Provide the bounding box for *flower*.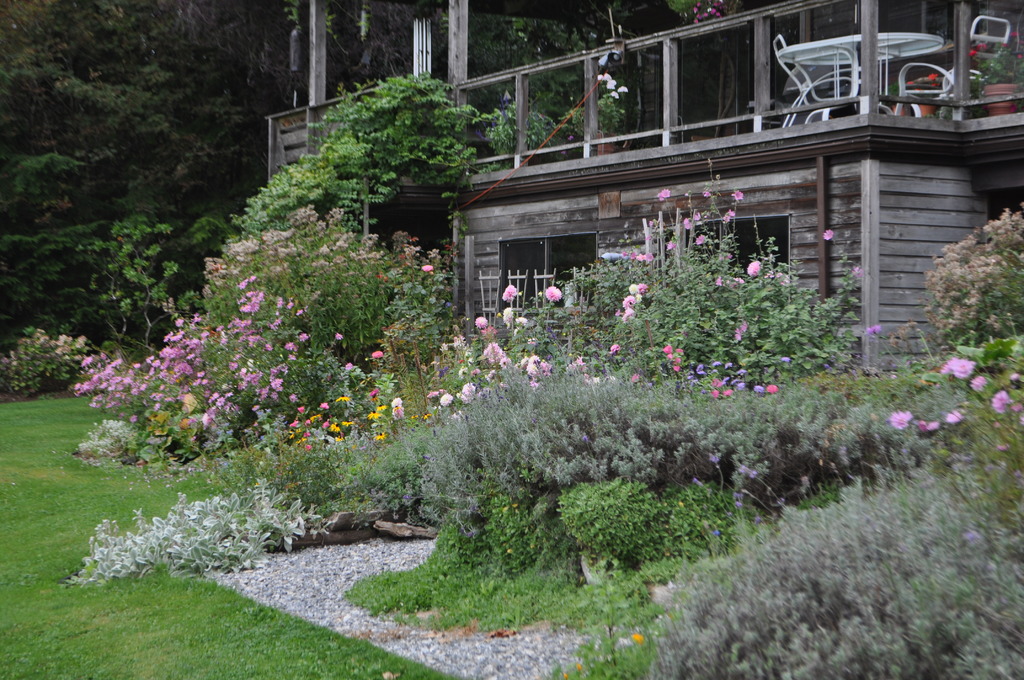
locate(970, 373, 988, 396).
